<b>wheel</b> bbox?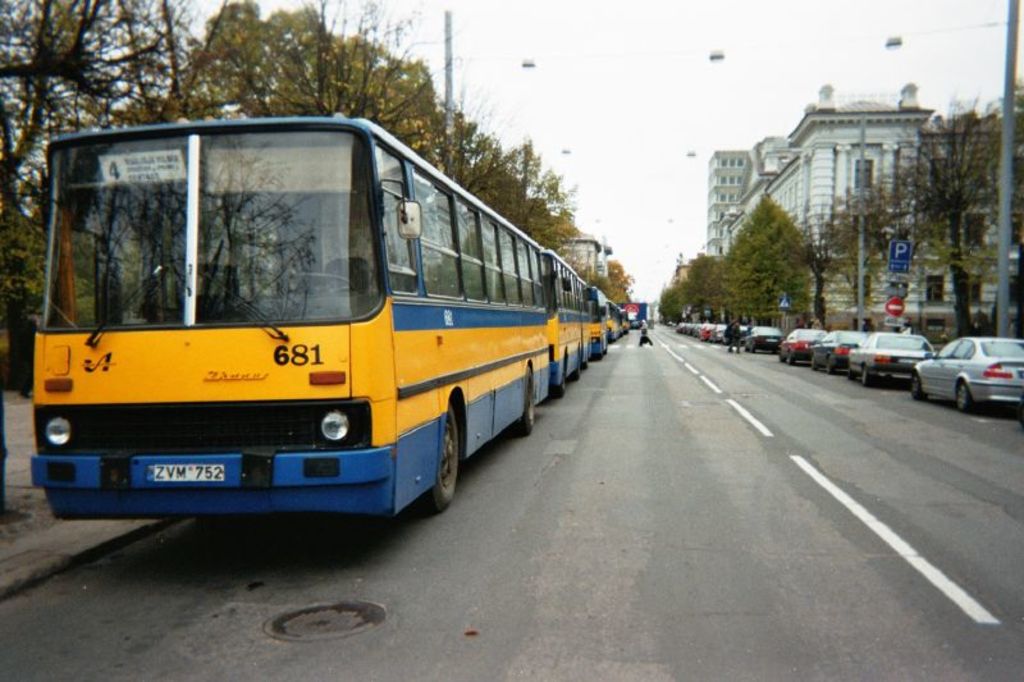
locate(809, 357, 822, 371)
